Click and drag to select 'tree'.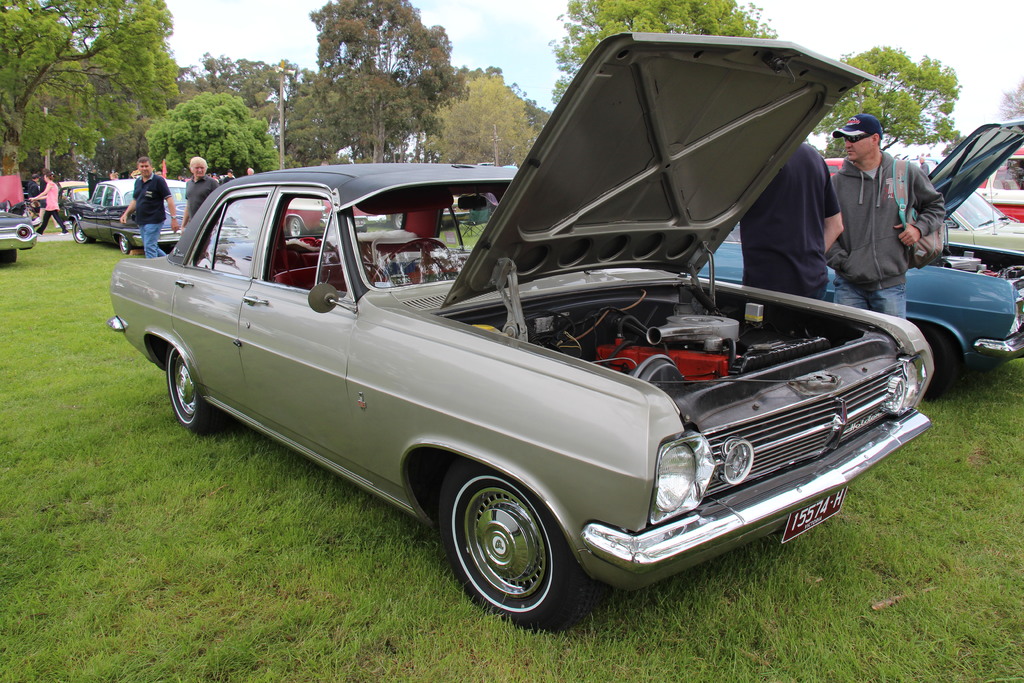
Selection: <box>0,0,185,185</box>.
